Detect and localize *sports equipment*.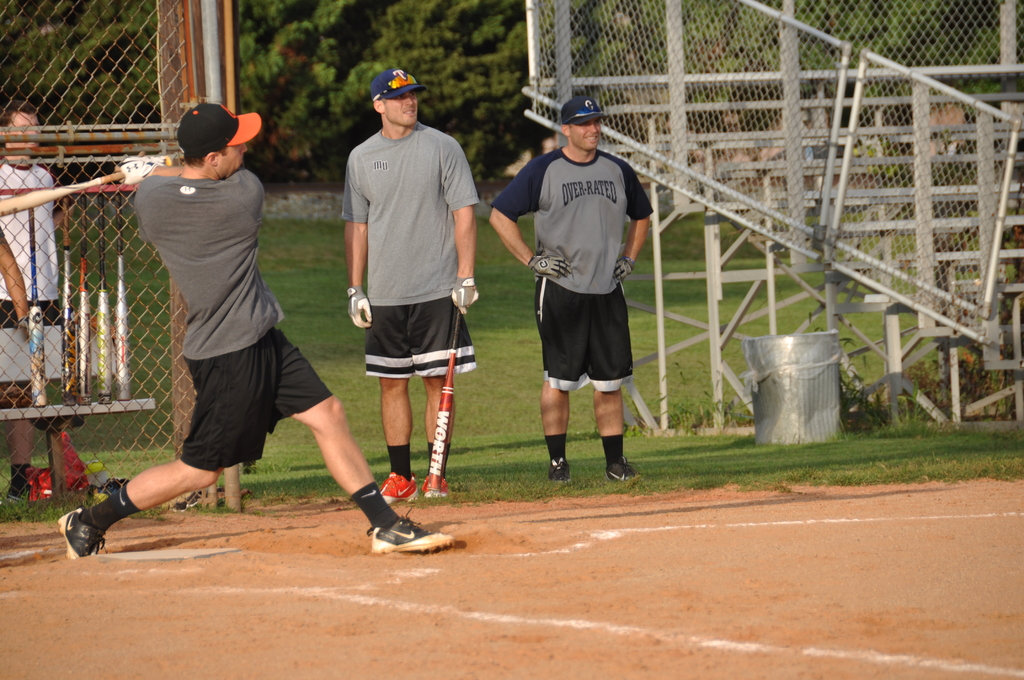
Localized at Rect(529, 254, 573, 282).
